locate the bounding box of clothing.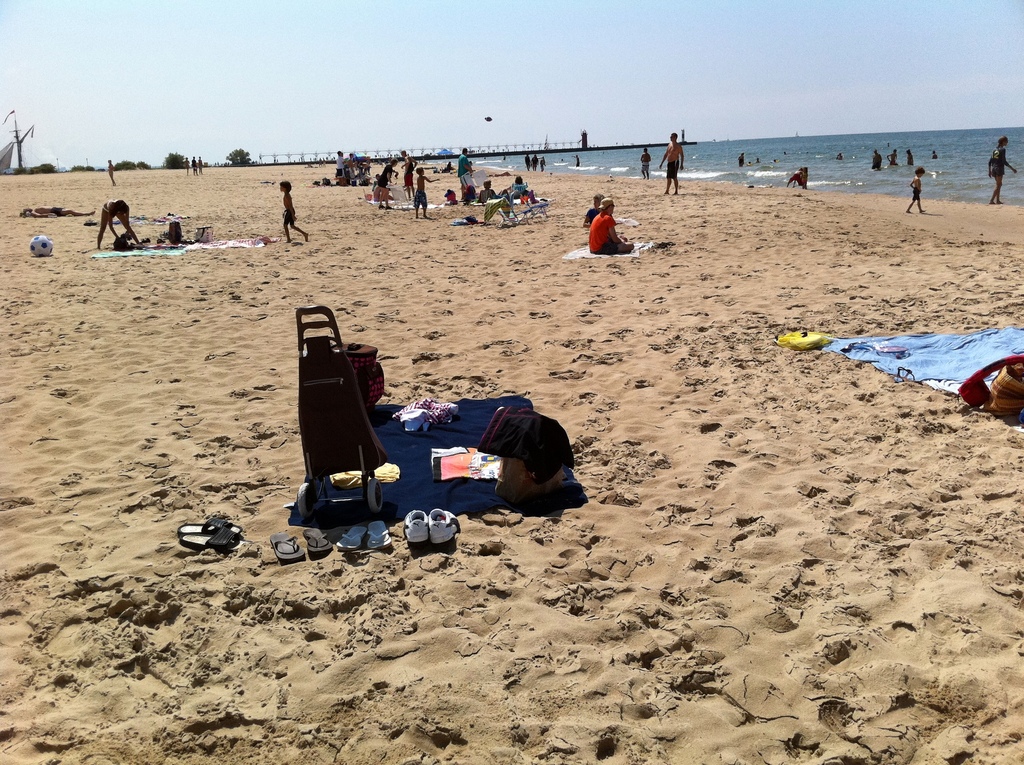
Bounding box: [588, 211, 618, 253].
